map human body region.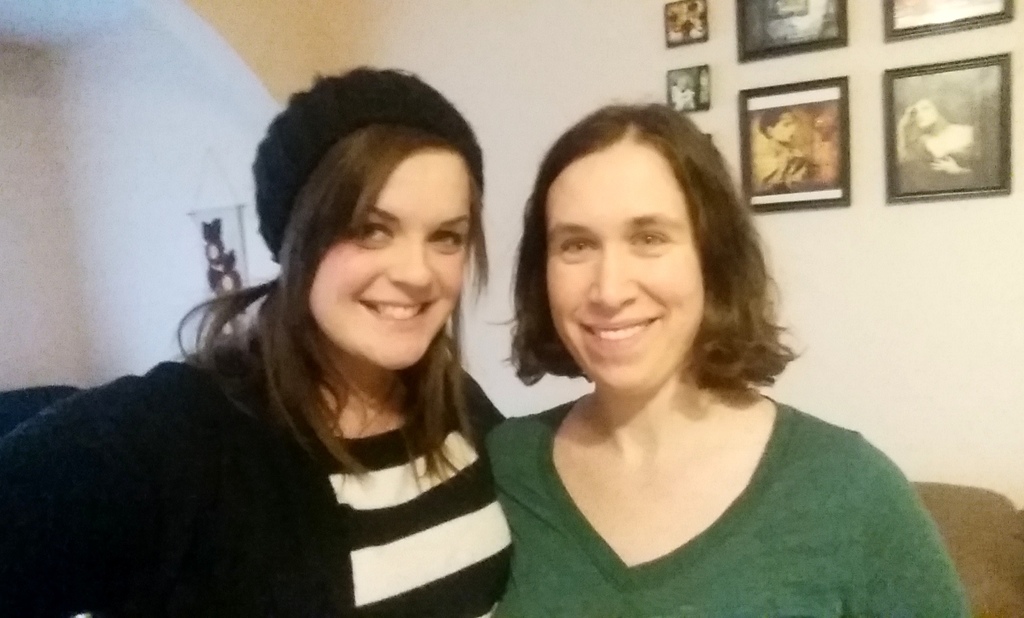
Mapped to detection(893, 83, 986, 175).
